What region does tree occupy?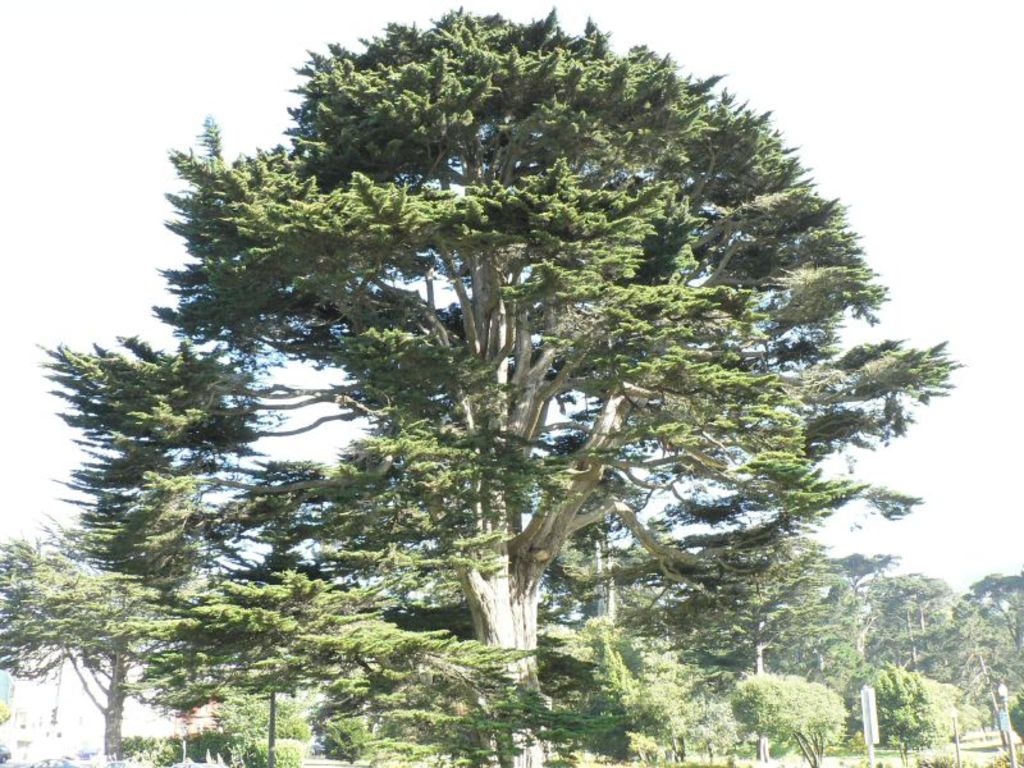
locate(0, 518, 186, 767).
